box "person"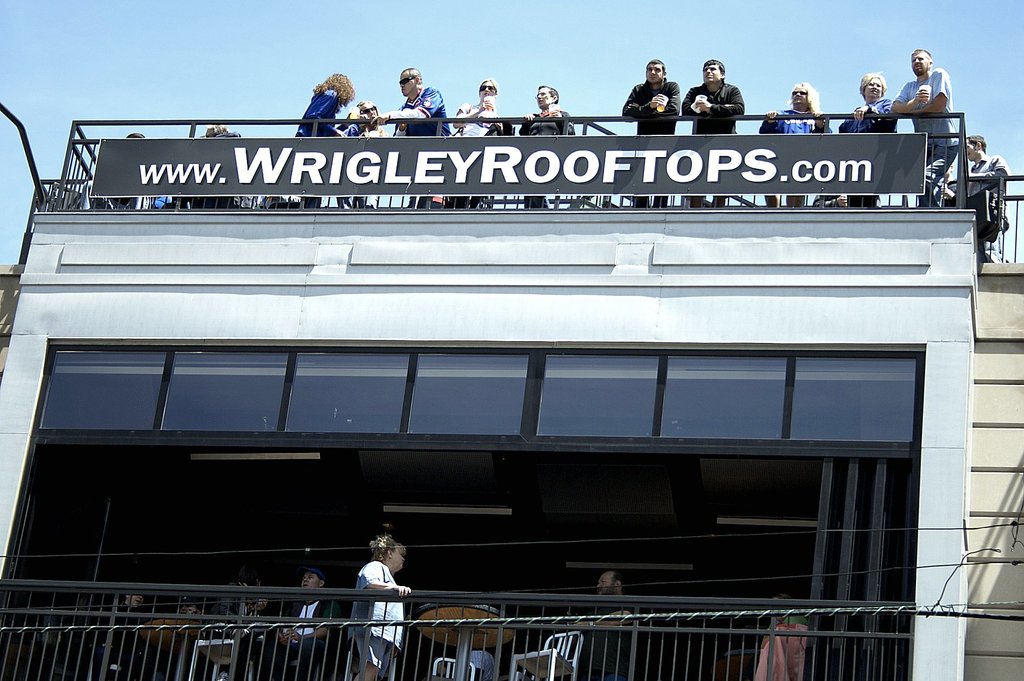
238, 563, 335, 680
